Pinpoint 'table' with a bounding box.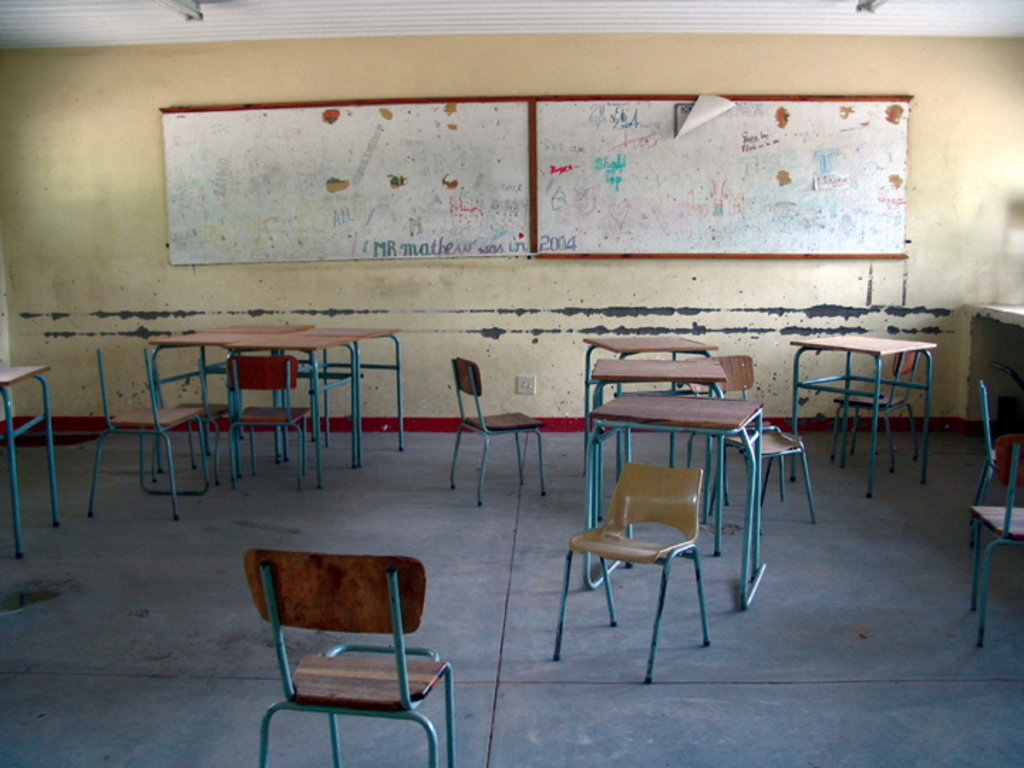
<box>775,317,964,492</box>.
